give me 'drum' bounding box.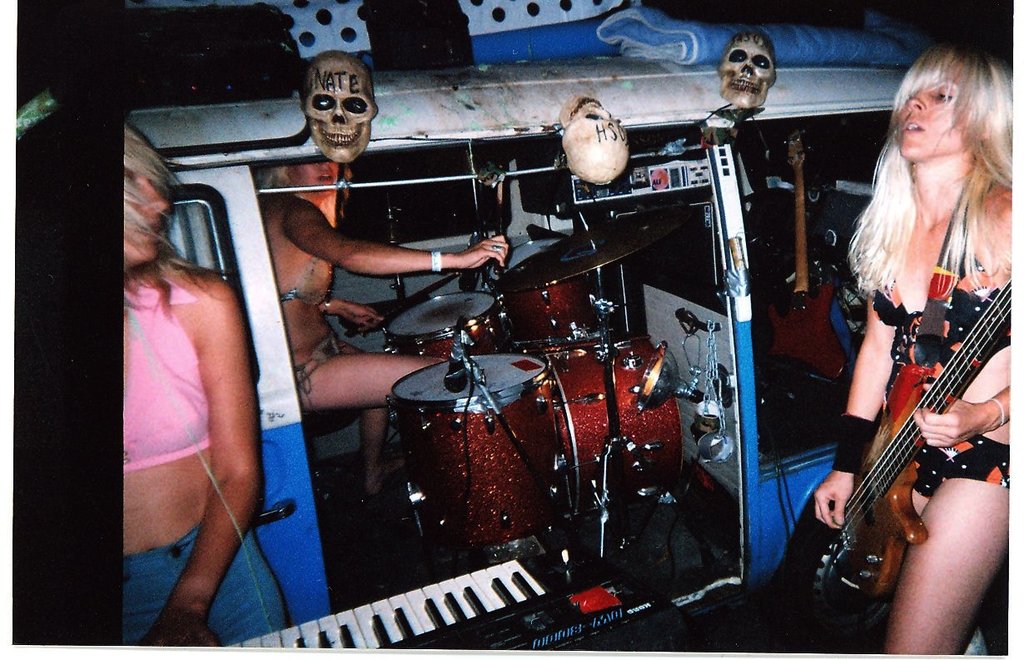
{"x1": 543, "y1": 330, "x2": 683, "y2": 515}.
